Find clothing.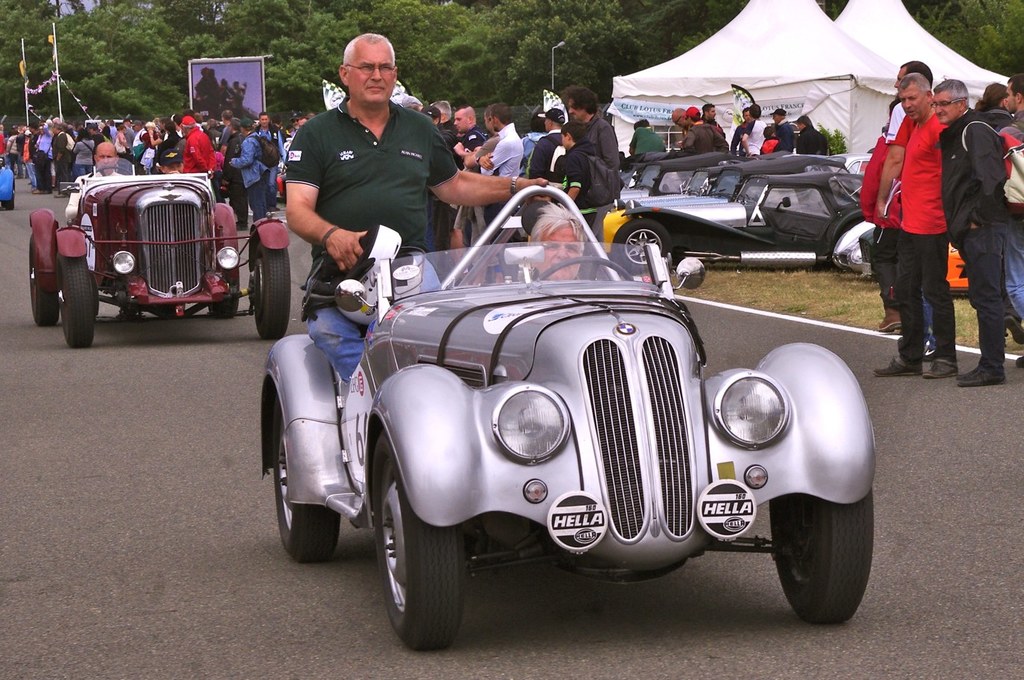
682/115/718/149.
